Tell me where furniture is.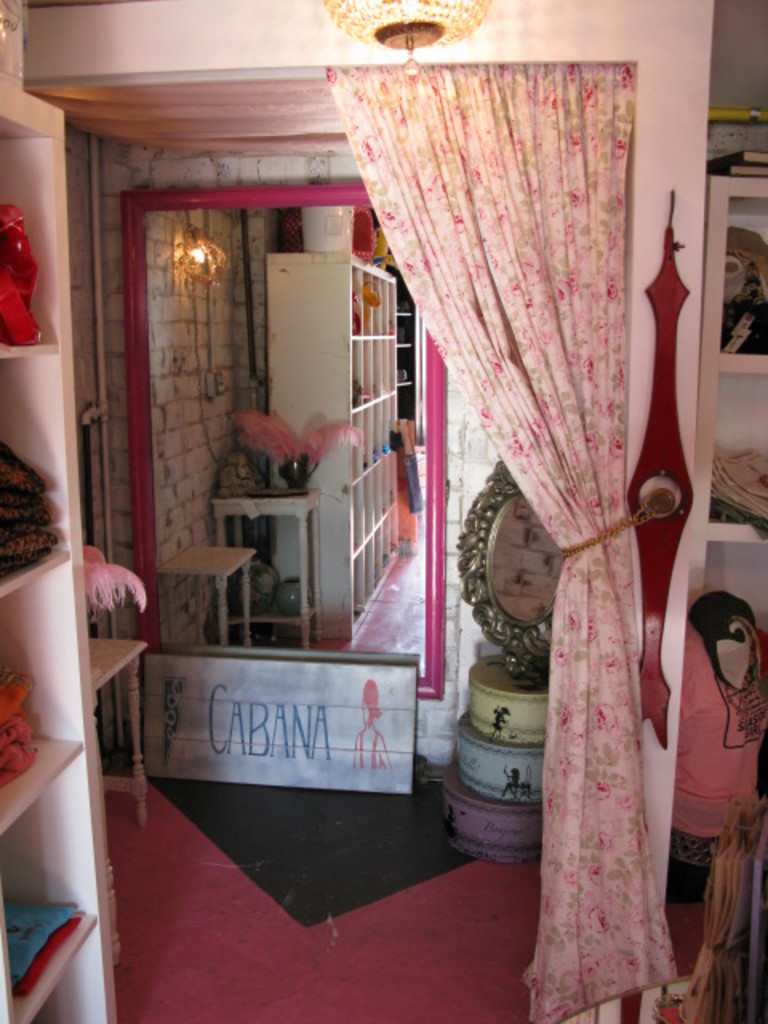
furniture is at box(691, 174, 766, 632).
